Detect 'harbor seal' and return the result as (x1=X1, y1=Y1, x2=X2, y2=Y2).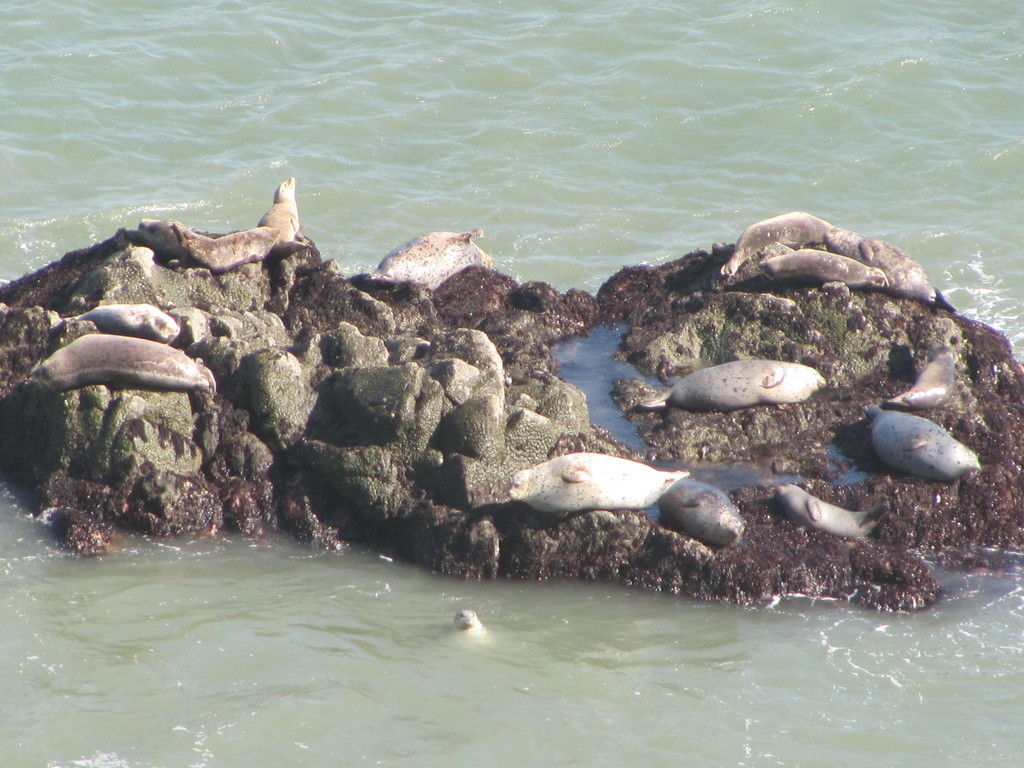
(x1=368, y1=224, x2=496, y2=290).
